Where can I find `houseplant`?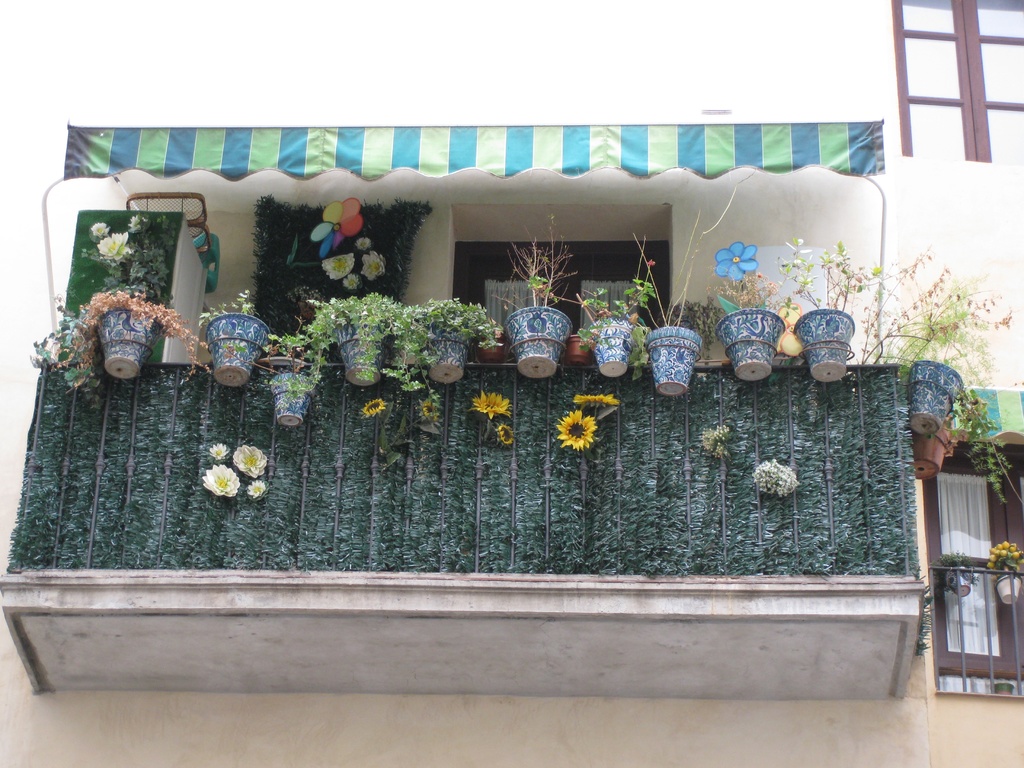
You can find it at l=907, t=380, r=1011, b=500.
